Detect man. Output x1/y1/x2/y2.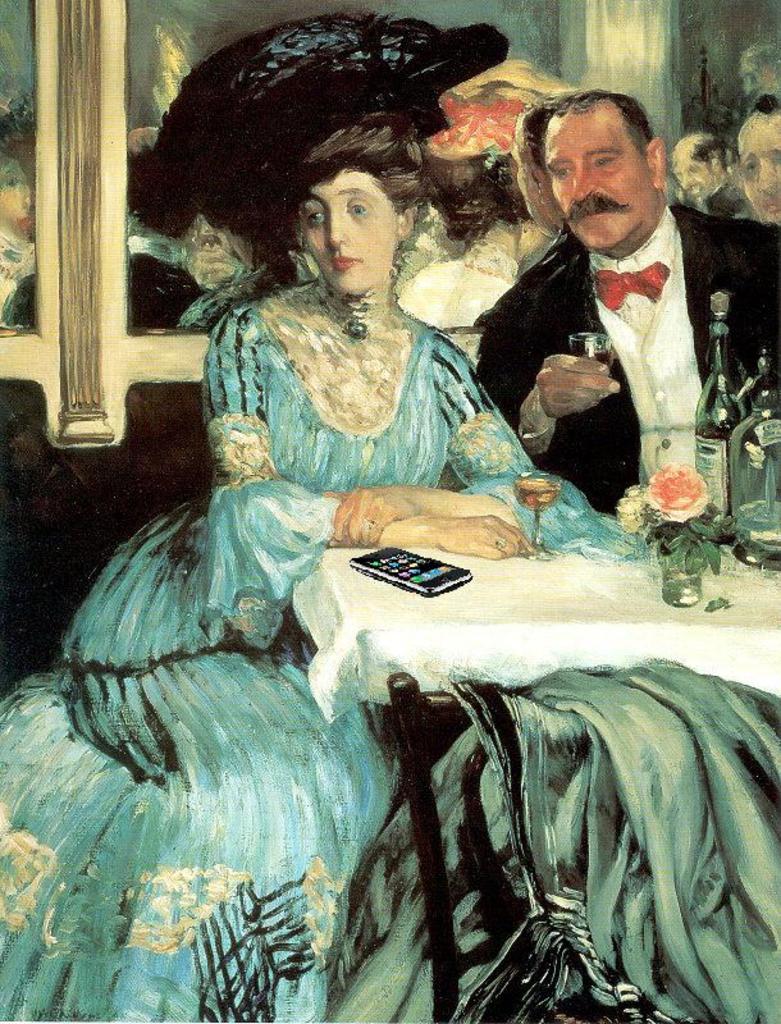
670/132/755/227.
